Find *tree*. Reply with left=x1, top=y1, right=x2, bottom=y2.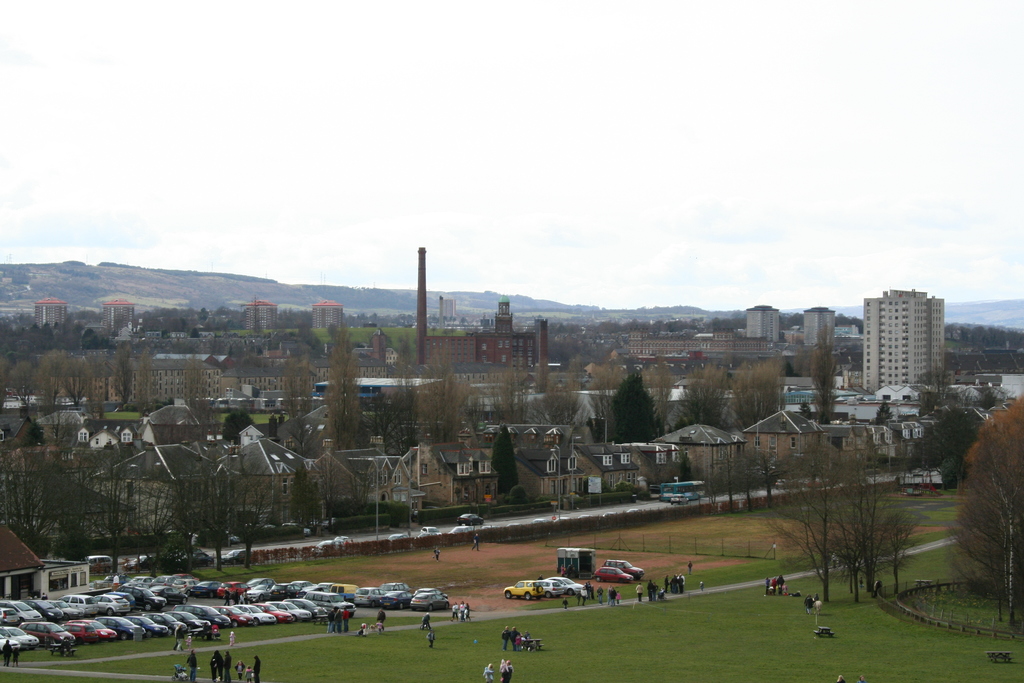
left=794, top=342, right=819, bottom=375.
